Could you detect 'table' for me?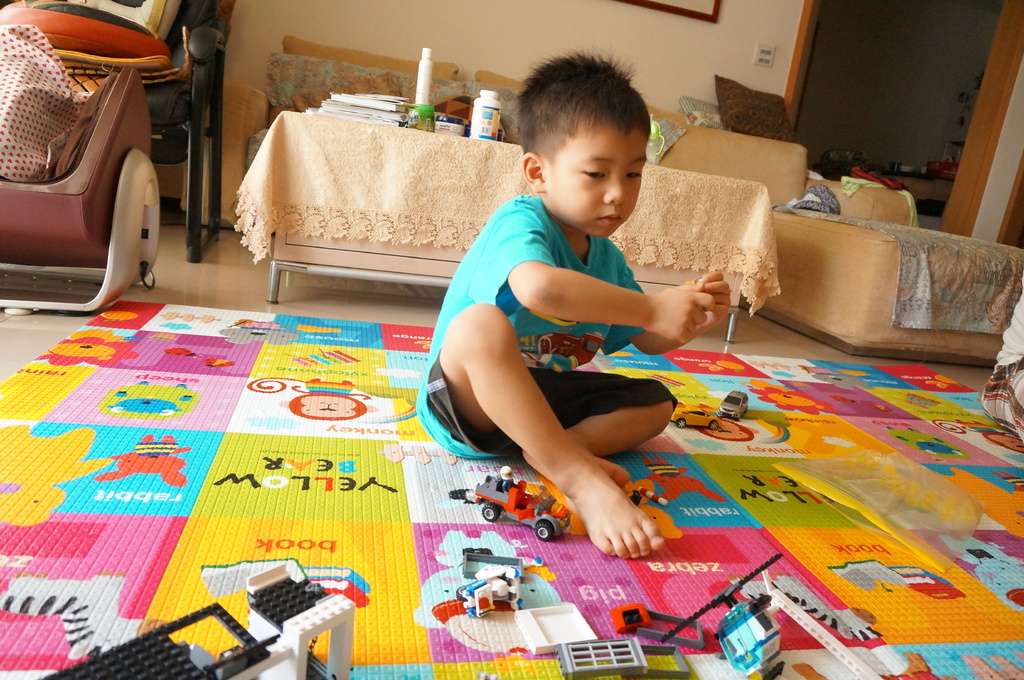
Detection result: <box>231,111,777,345</box>.
